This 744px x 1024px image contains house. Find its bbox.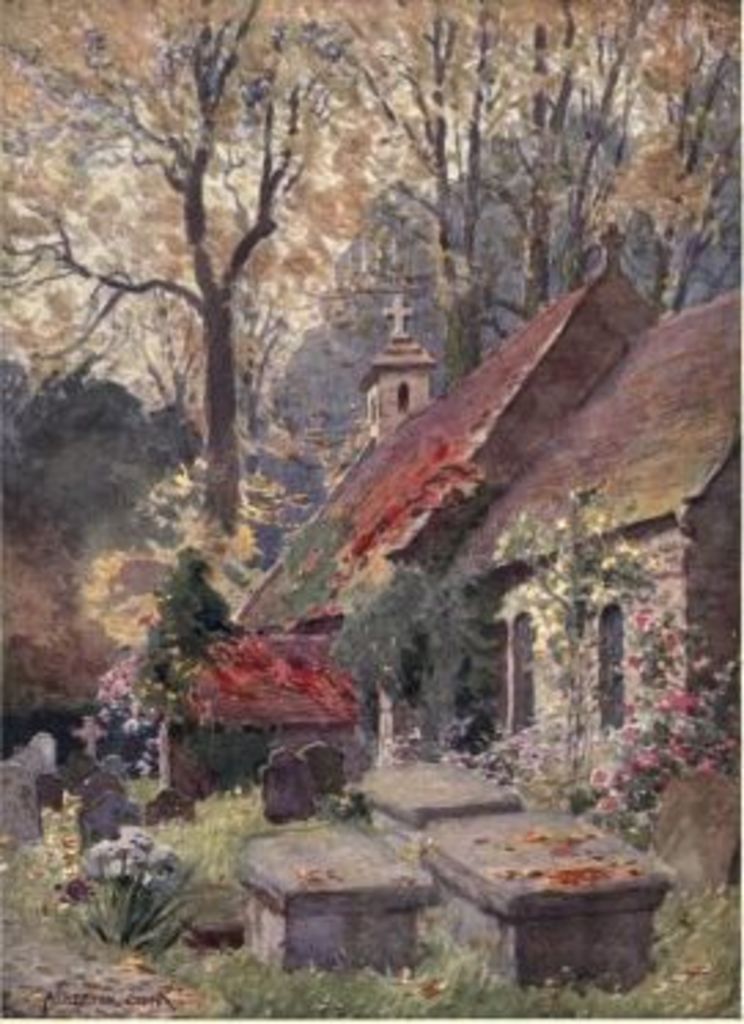
(x1=137, y1=634, x2=368, y2=802).
